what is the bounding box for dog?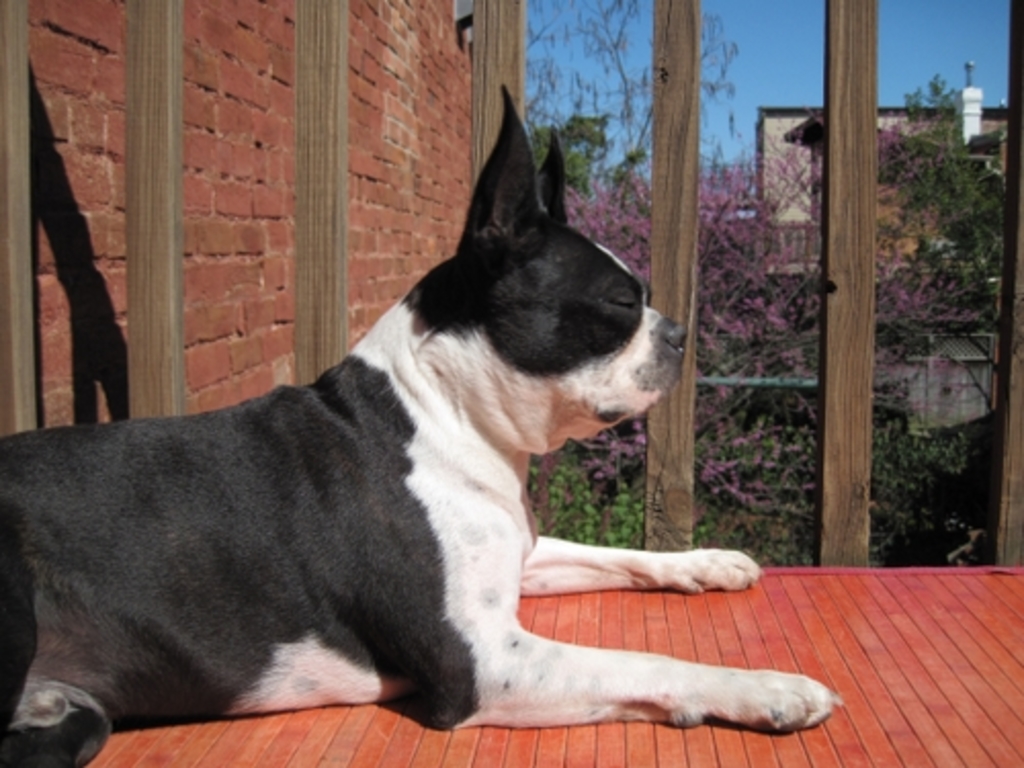
(0, 82, 838, 766).
